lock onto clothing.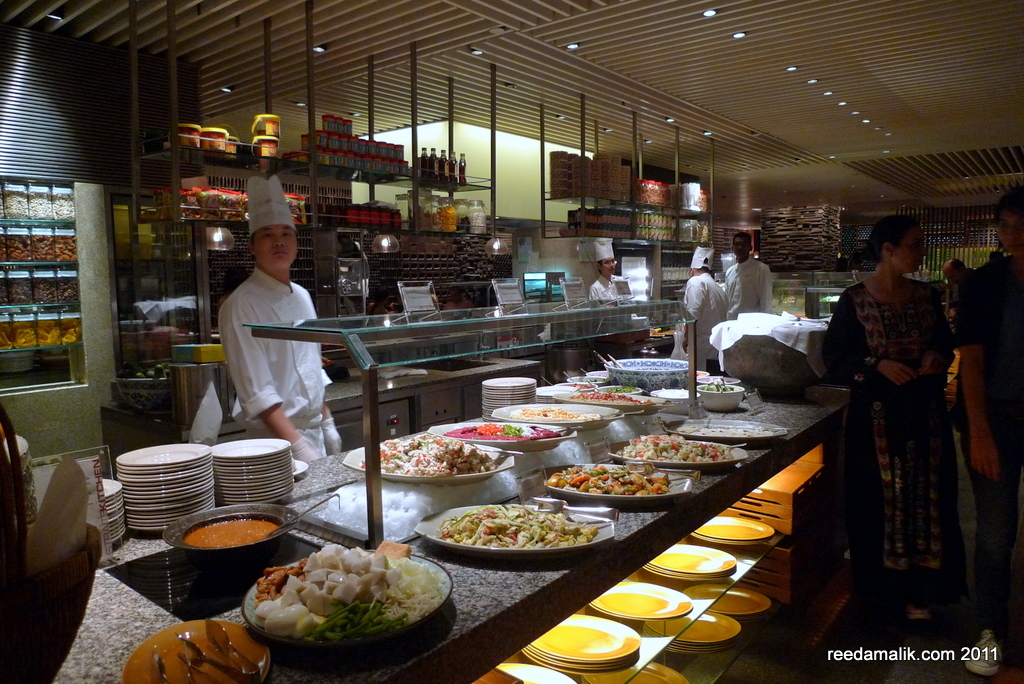
Locked: bbox=[734, 266, 791, 320].
